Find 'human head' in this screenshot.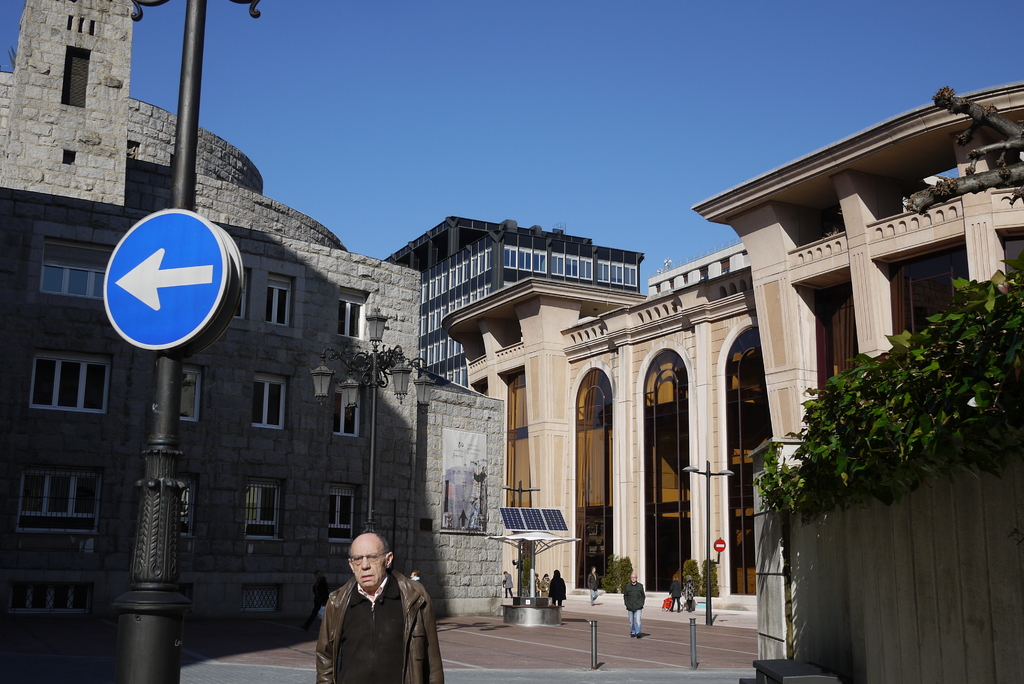
The bounding box for 'human head' is locate(552, 567, 563, 580).
